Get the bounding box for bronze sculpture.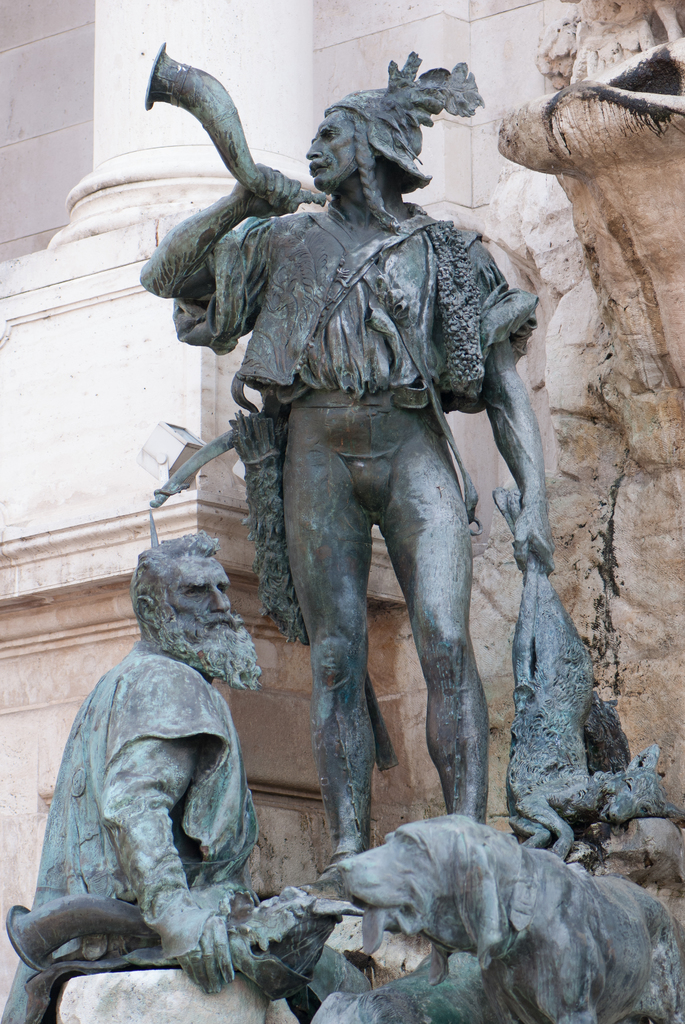
{"left": 130, "top": 35, "right": 567, "bottom": 875}.
